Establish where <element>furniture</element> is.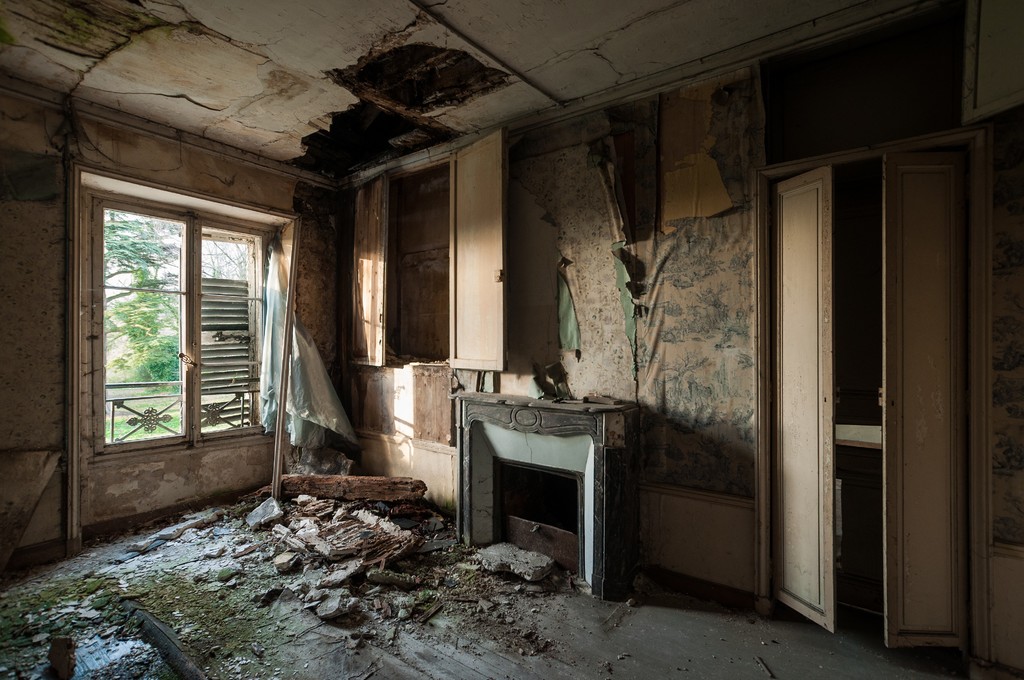
Established at [left=767, top=155, right=969, bottom=654].
